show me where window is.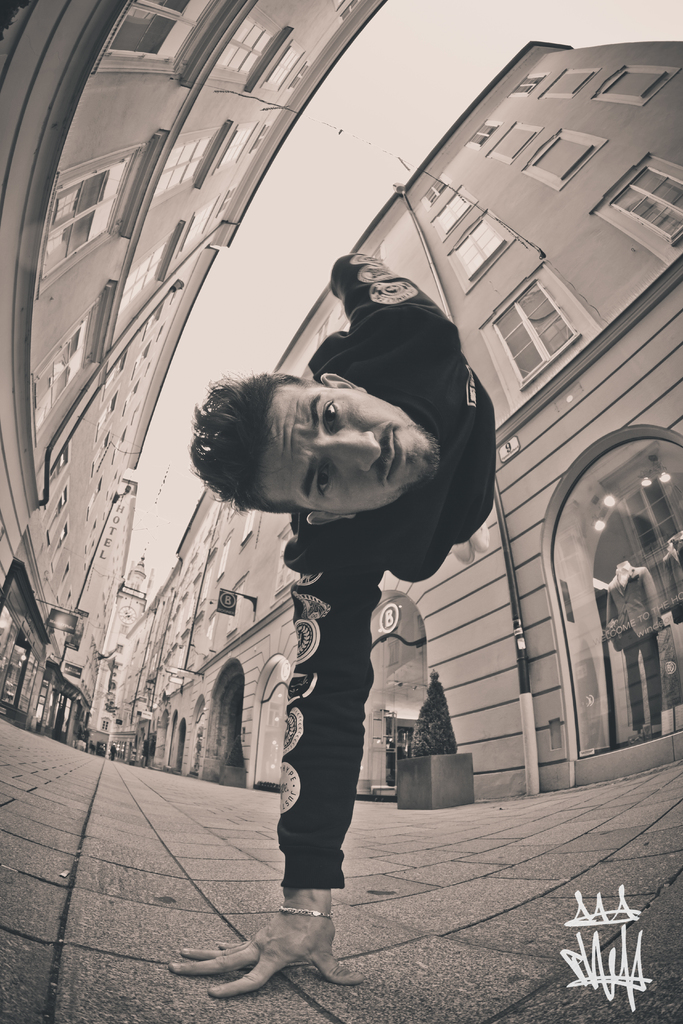
window is at BBox(488, 120, 544, 160).
